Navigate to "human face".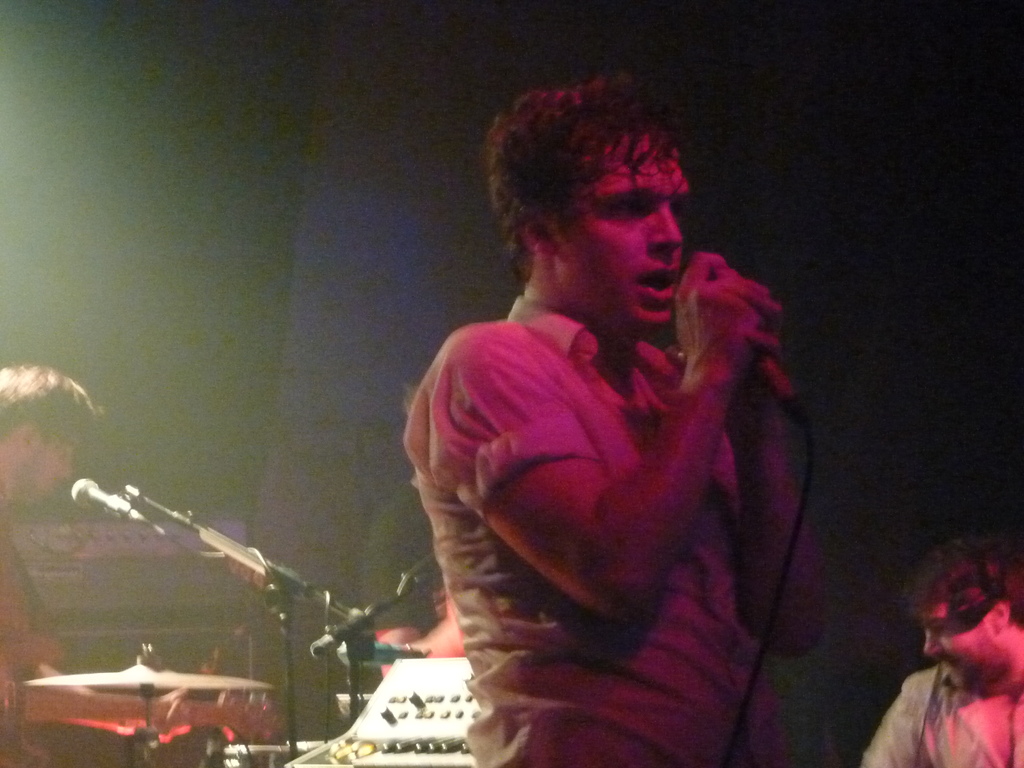
Navigation target: locate(28, 433, 80, 511).
